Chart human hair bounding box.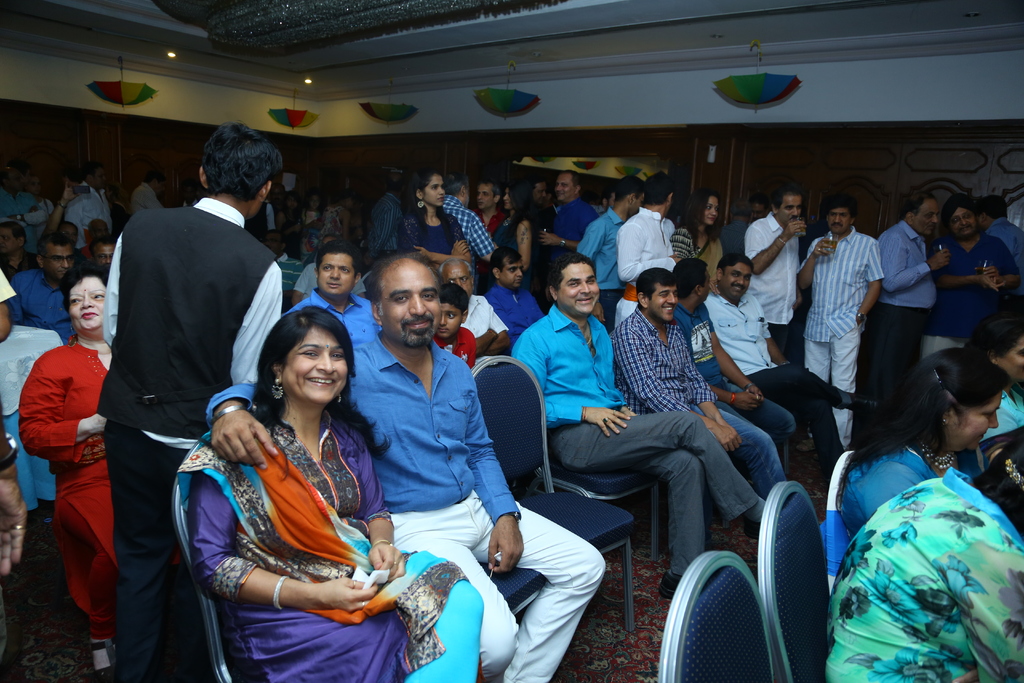
Charted: x1=61, y1=265, x2=112, y2=311.
